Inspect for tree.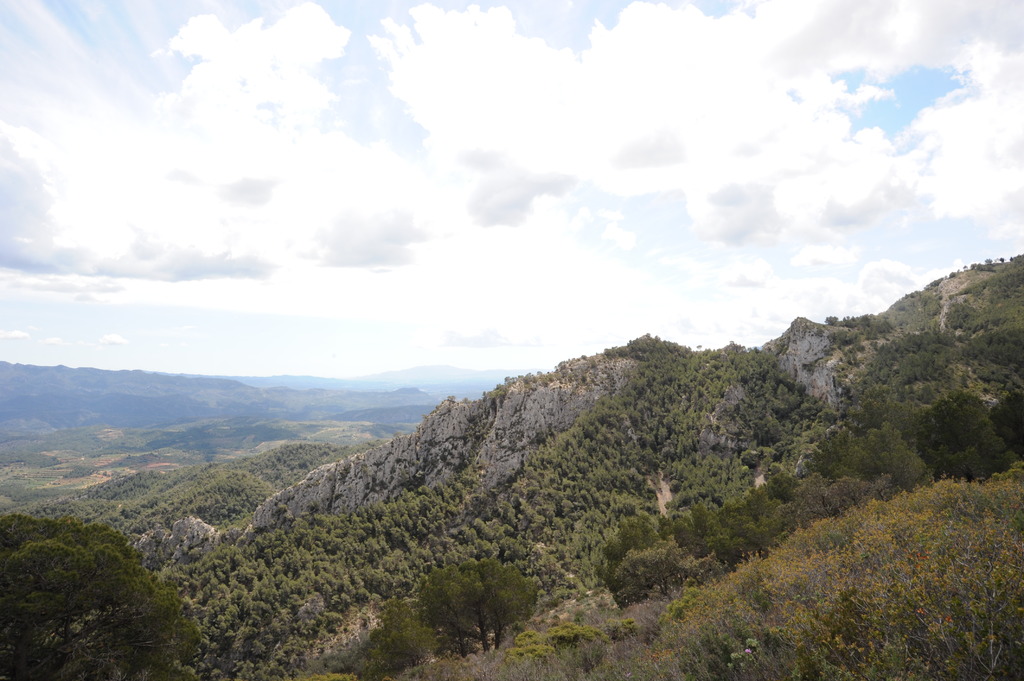
Inspection: {"x1": 0, "y1": 509, "x2": 214, "y2": 680}.
